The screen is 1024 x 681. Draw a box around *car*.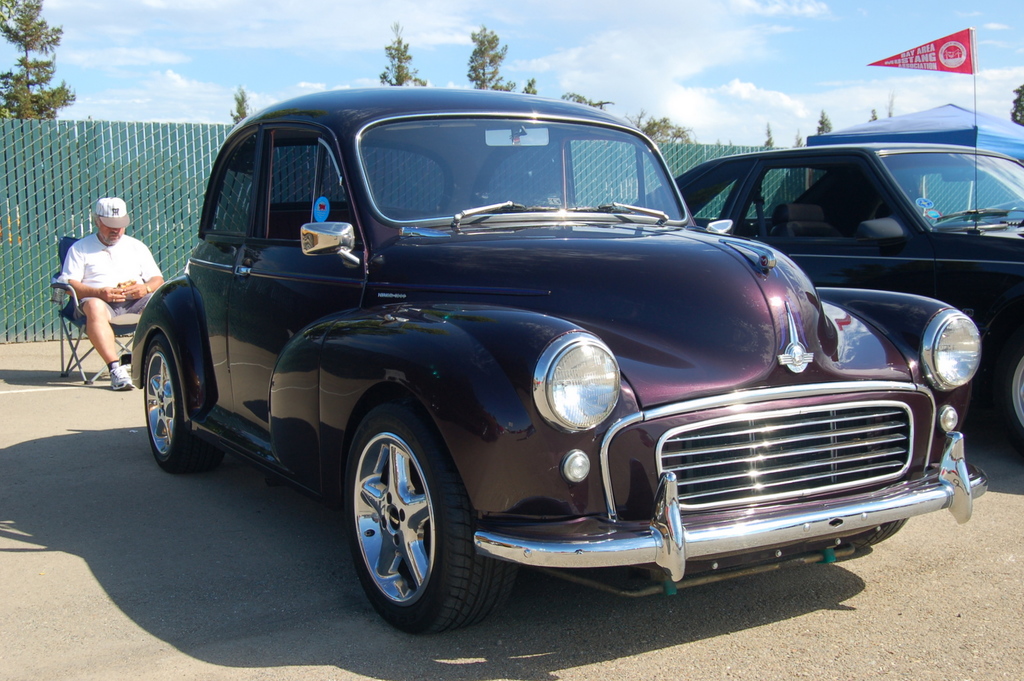
<box>628,31,1023,440</box>.
